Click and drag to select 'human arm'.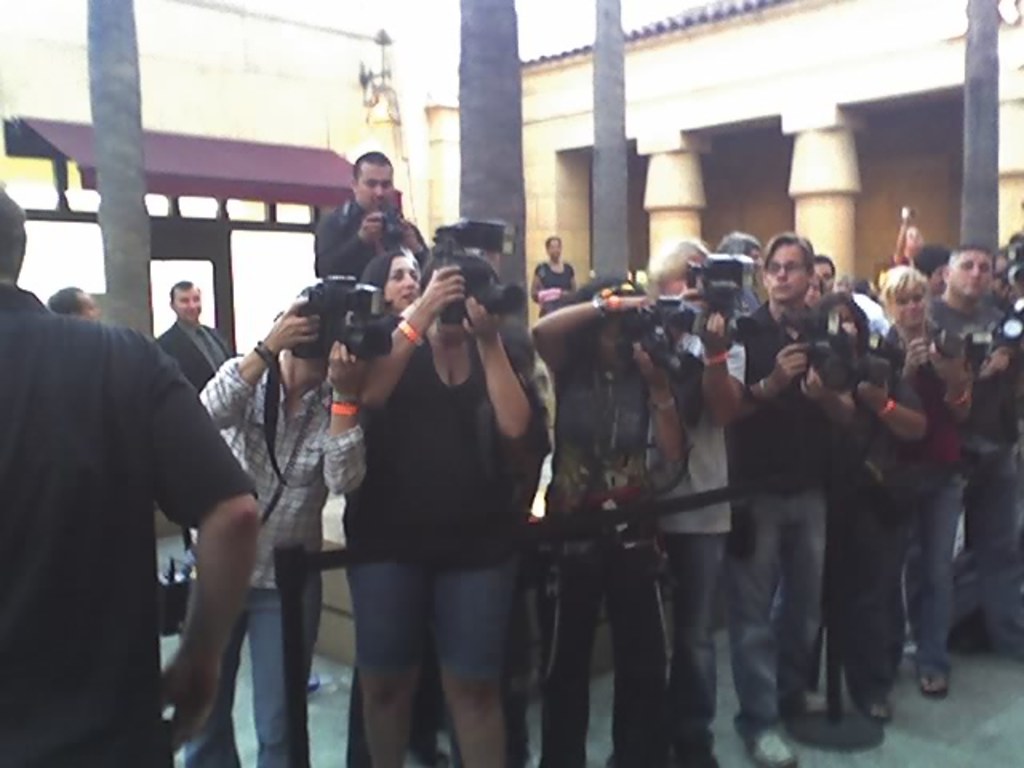
Selection: [left=534, top=282, right=552, bottom=296].
